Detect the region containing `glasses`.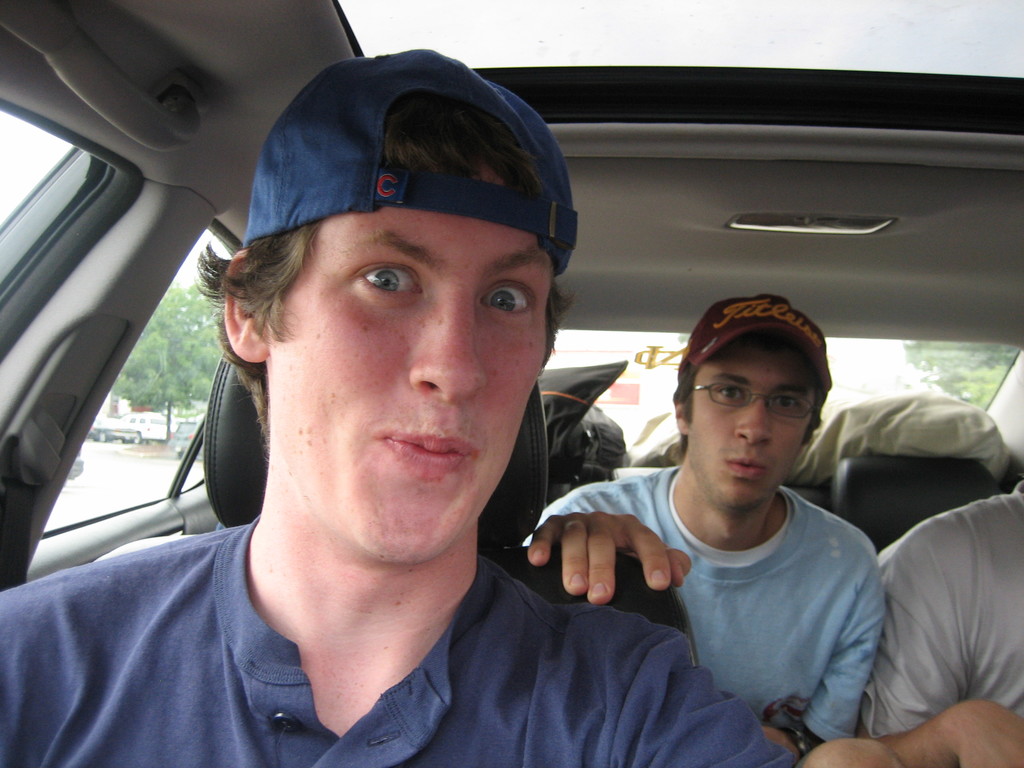
left=684, top=382, right=817, bottom=422.
